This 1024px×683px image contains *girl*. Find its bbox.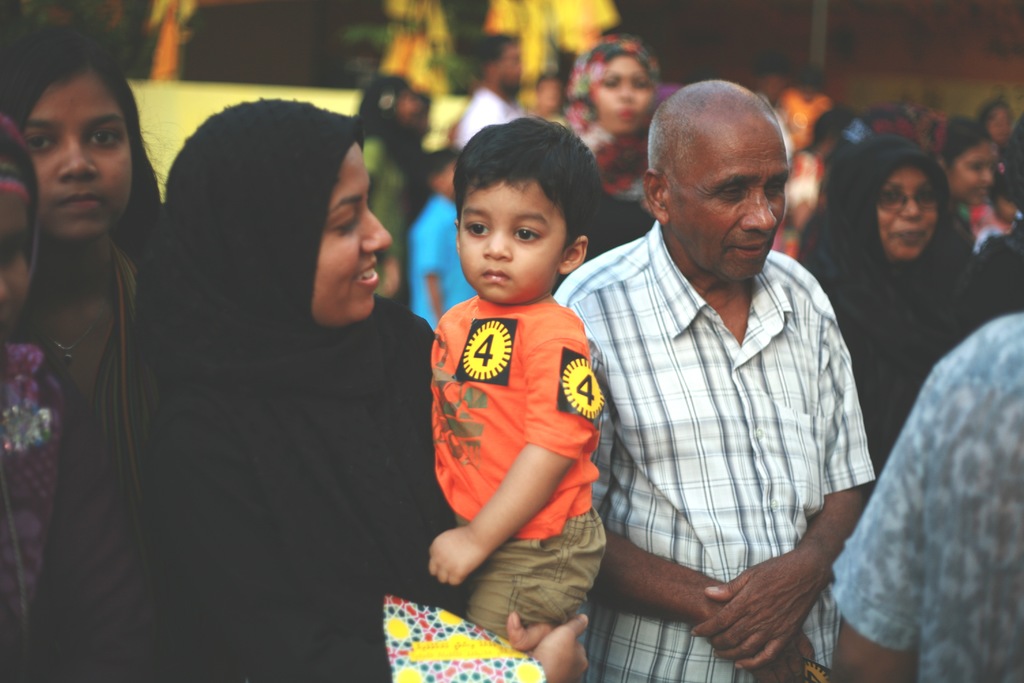
[0,31,159,648].
